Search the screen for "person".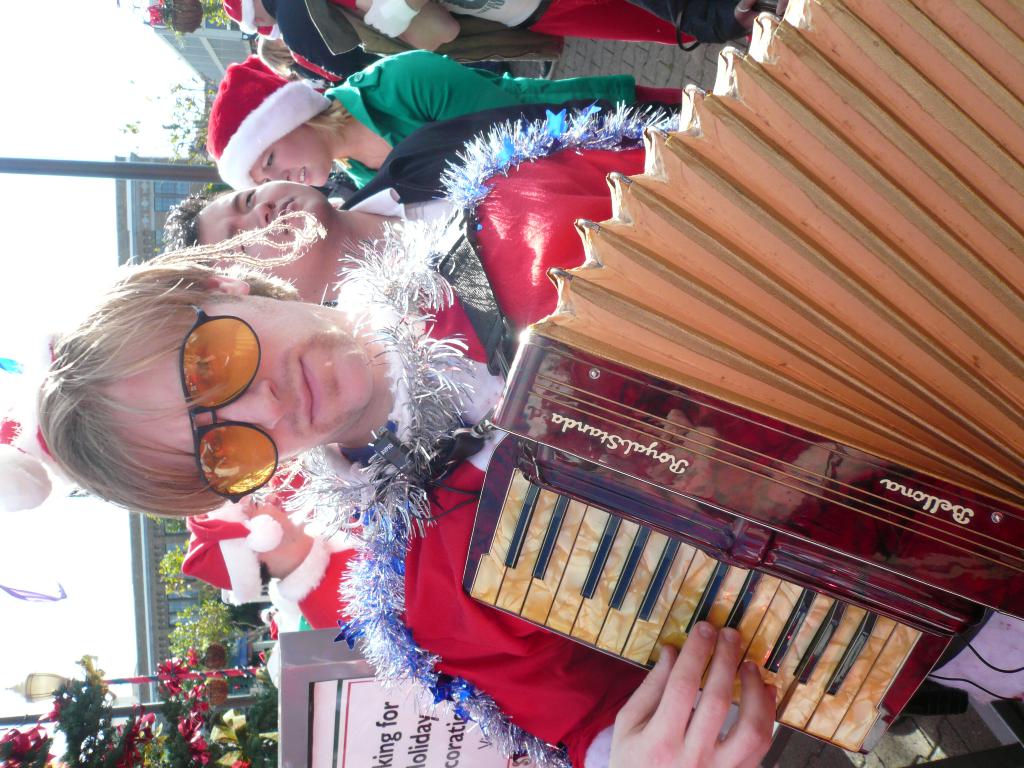
Found at 211/51/686/196.
